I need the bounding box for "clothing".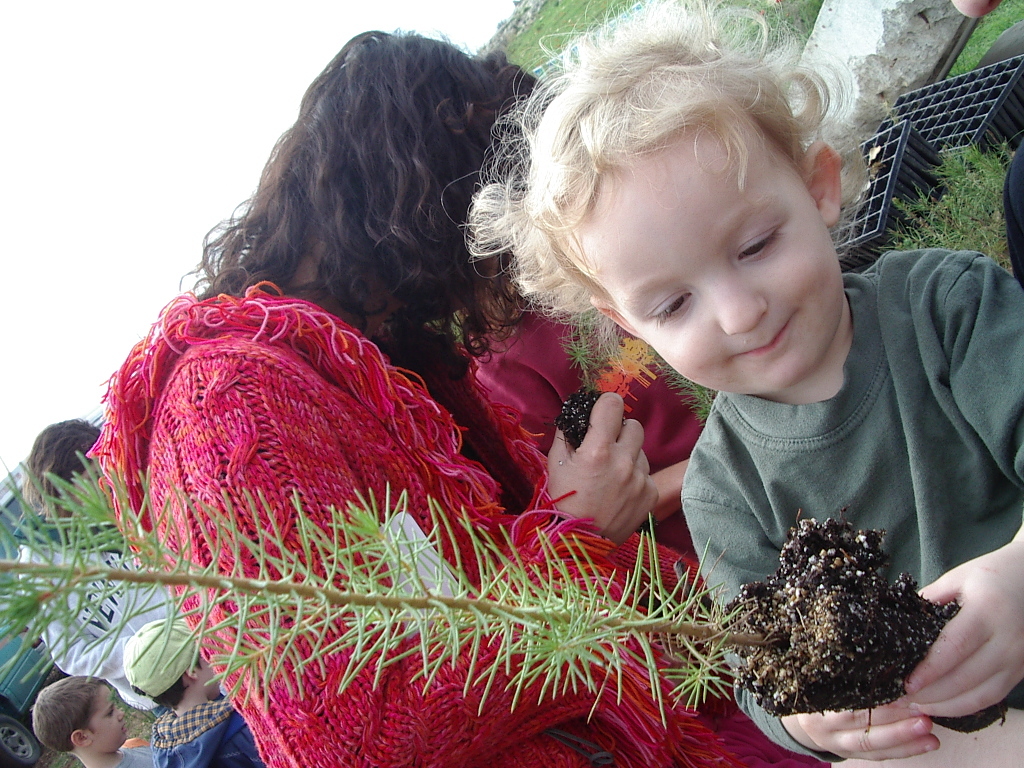
Here it is: crop(151, 698, 264, 767).
